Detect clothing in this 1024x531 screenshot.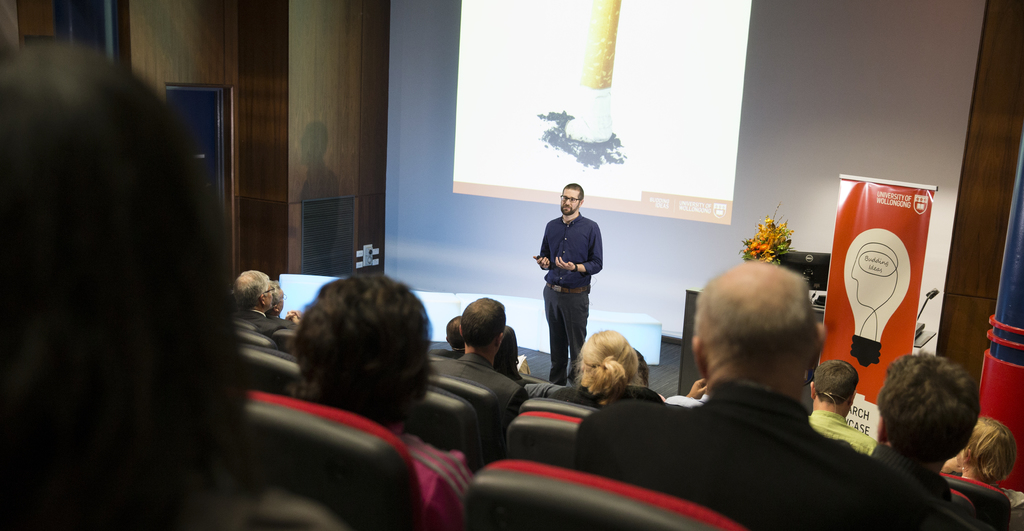
Detection: BBox(401, 432, 474, 530).
